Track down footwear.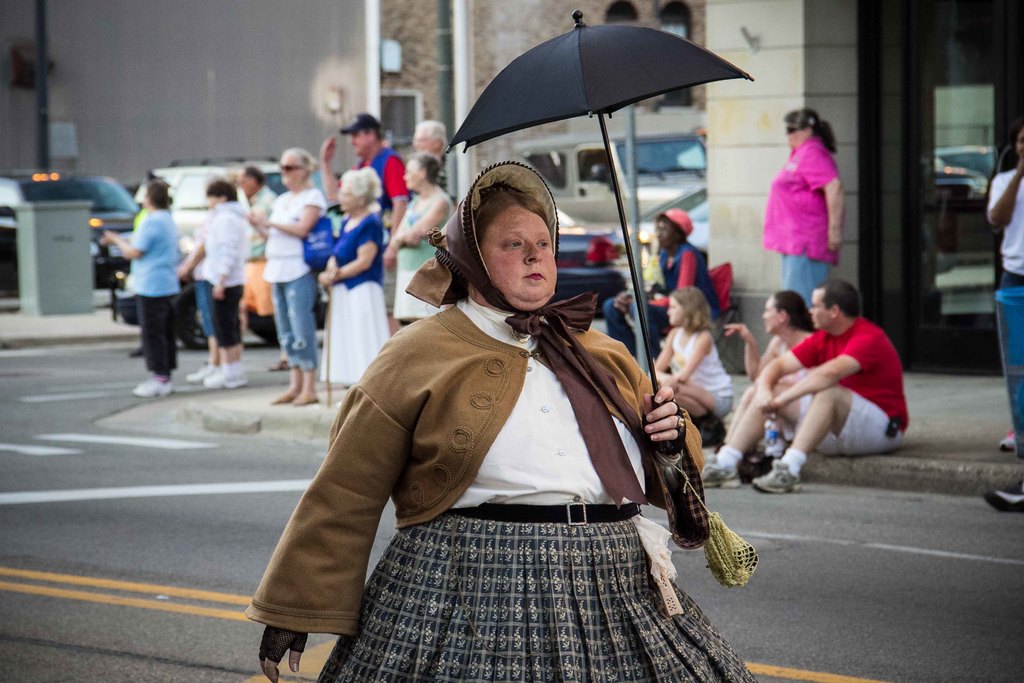
Tracked to 985/488/1023/512.
